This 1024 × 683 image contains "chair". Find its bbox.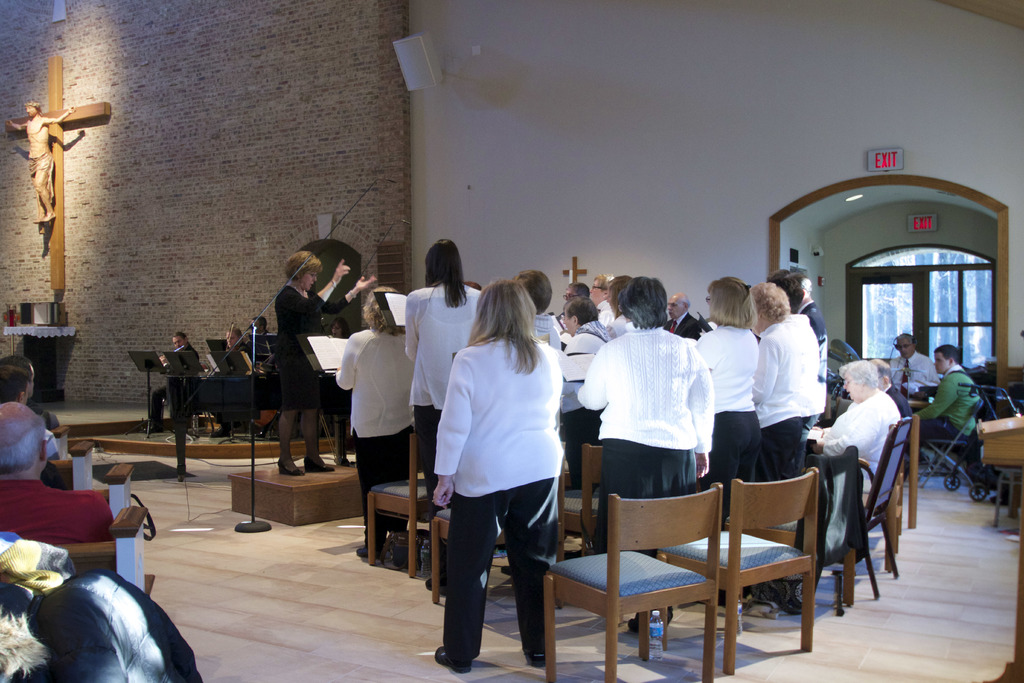
x1=559 y1=441 x2=607 y2=555.
